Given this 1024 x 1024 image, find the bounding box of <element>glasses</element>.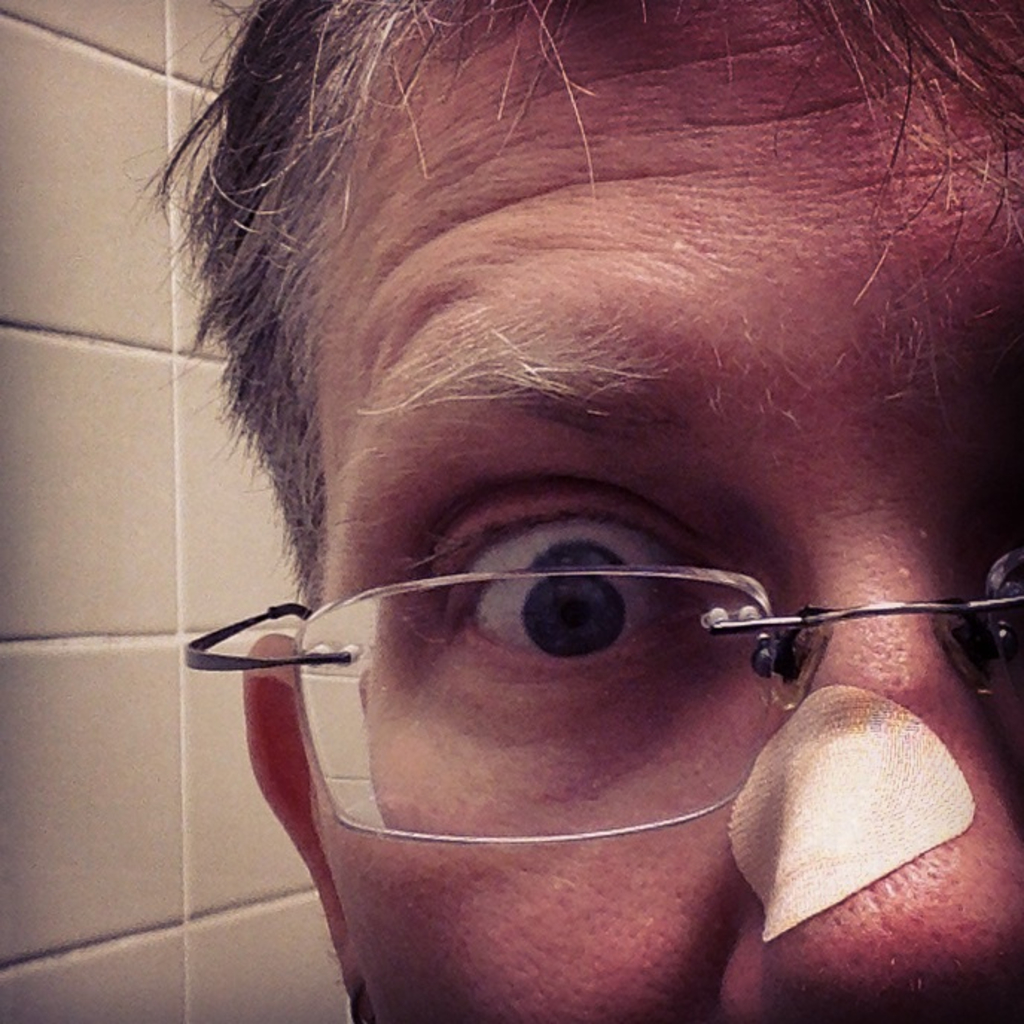
rect(182, 546, 1023, 847).
